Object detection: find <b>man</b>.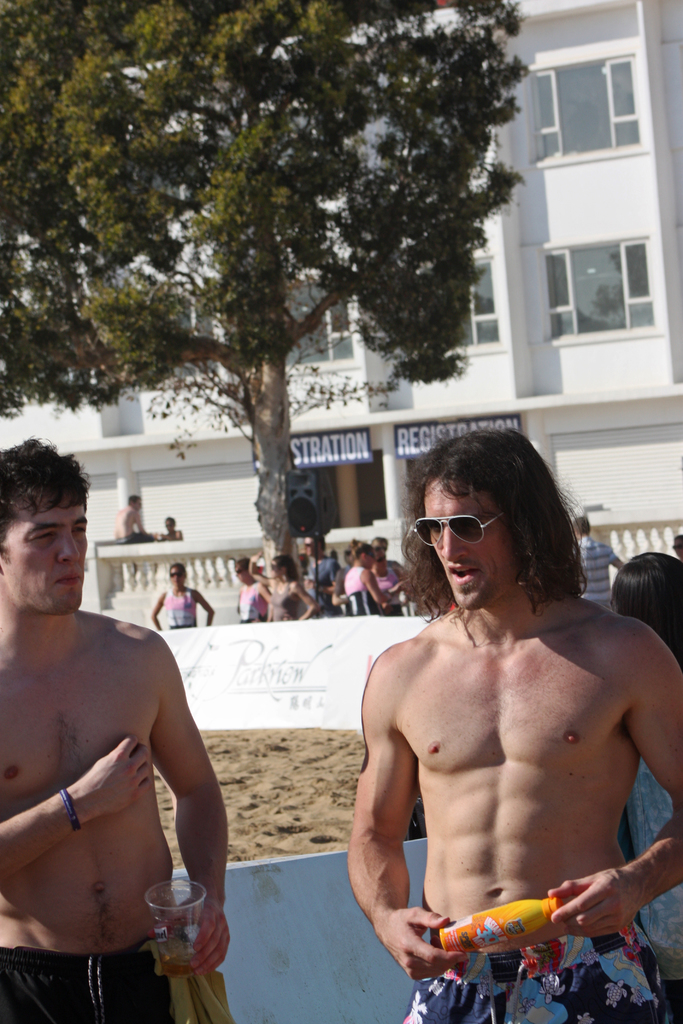
Rect(370, 536, 413, 620).
